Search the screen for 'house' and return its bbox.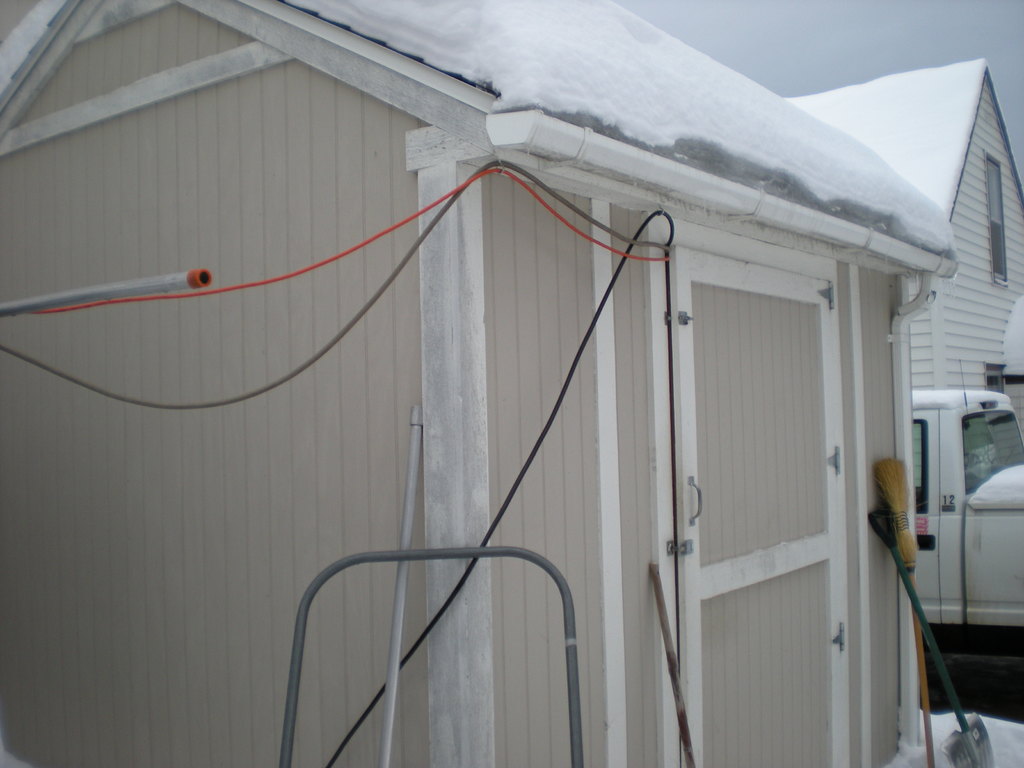
Found: [left=787, top=59, right=1023, bottom=403].
